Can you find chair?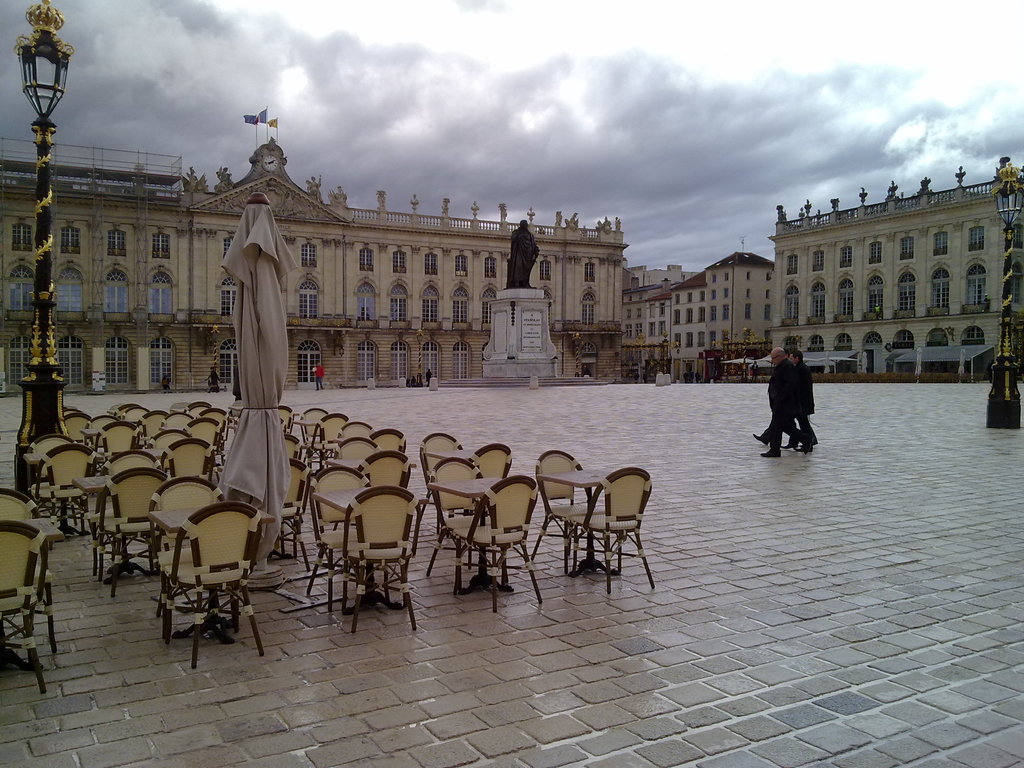
Yes, bounding box: bbox=[455, 477, 543, 616].
